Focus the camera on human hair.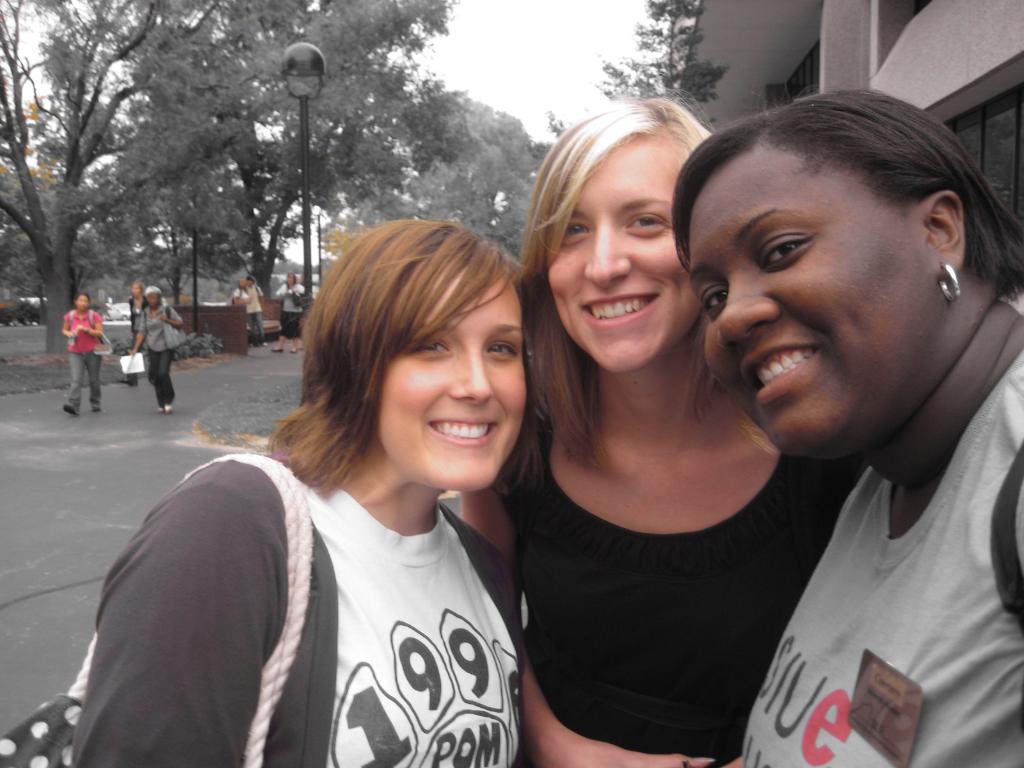
Focus region: [left=261, top=208, right=556, bottom=556].
